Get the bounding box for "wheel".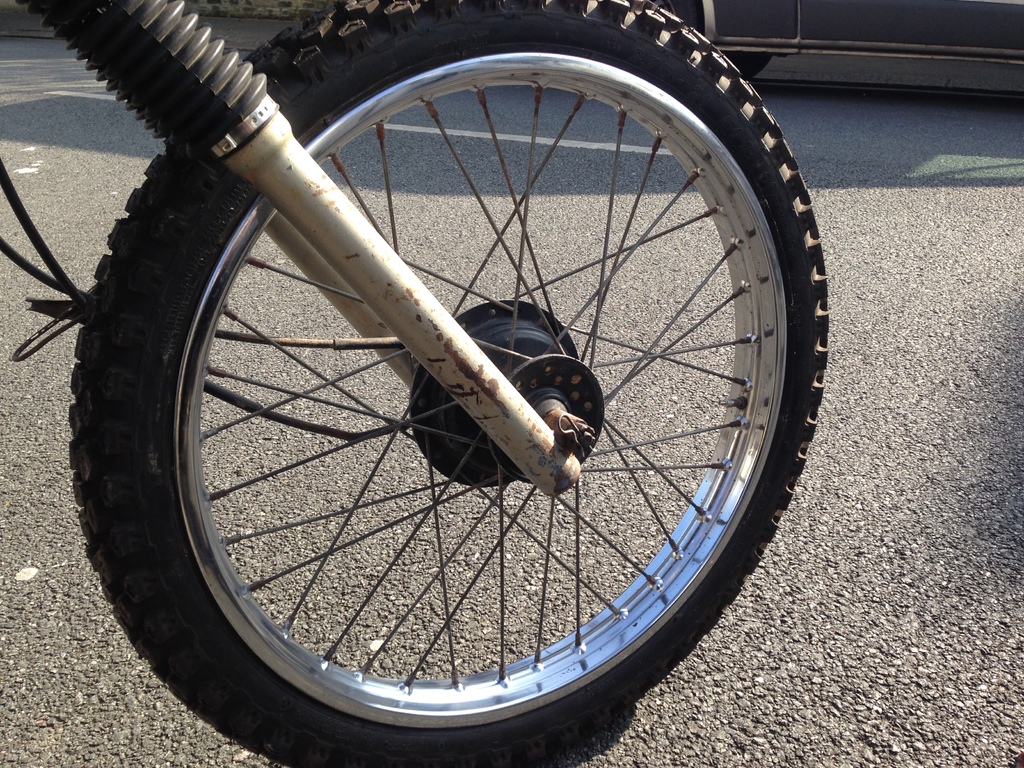
Rect(721, 52, 772, 78).
